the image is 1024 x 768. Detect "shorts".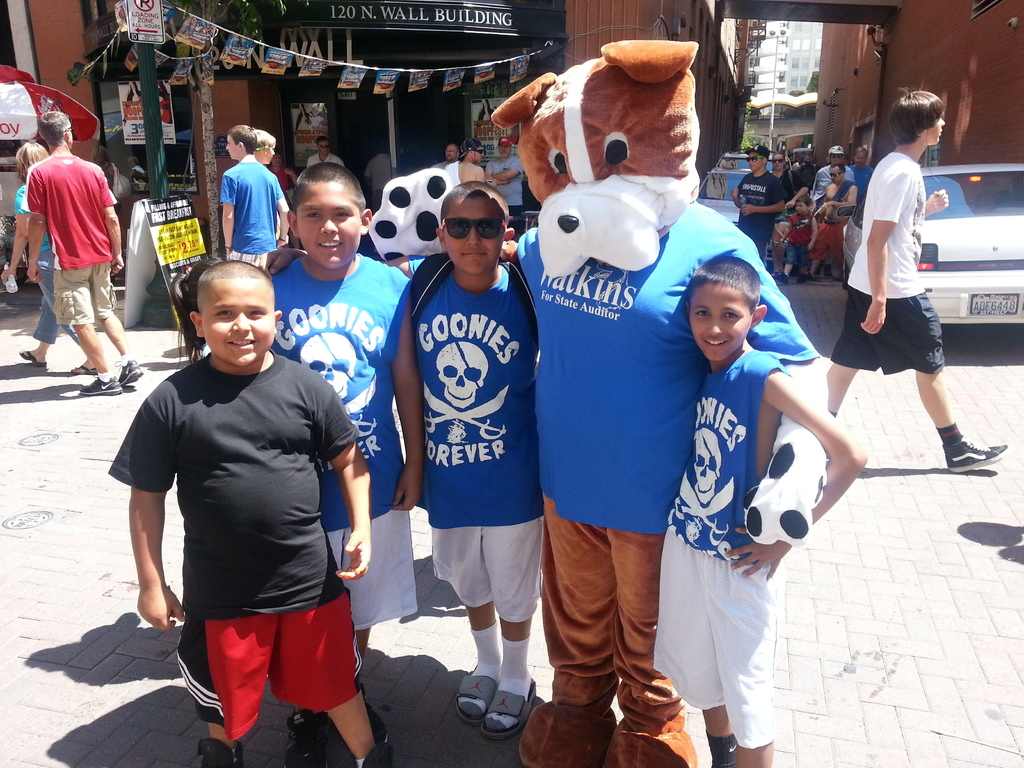
Detection: 810, 211, 849, 264.
